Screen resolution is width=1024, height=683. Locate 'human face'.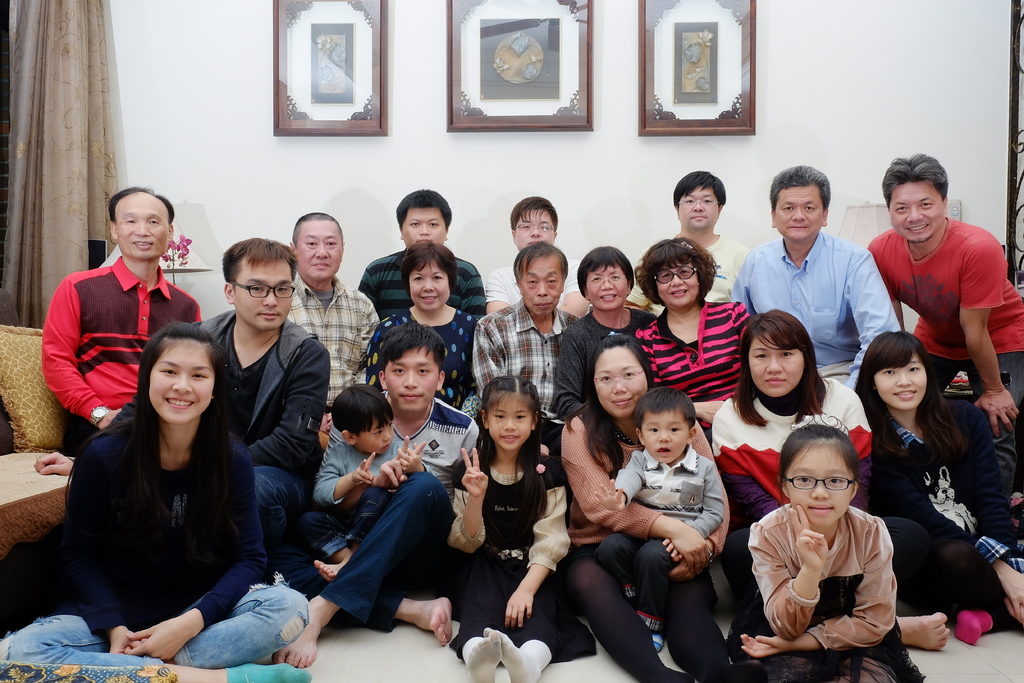
[230,256,292,325].
